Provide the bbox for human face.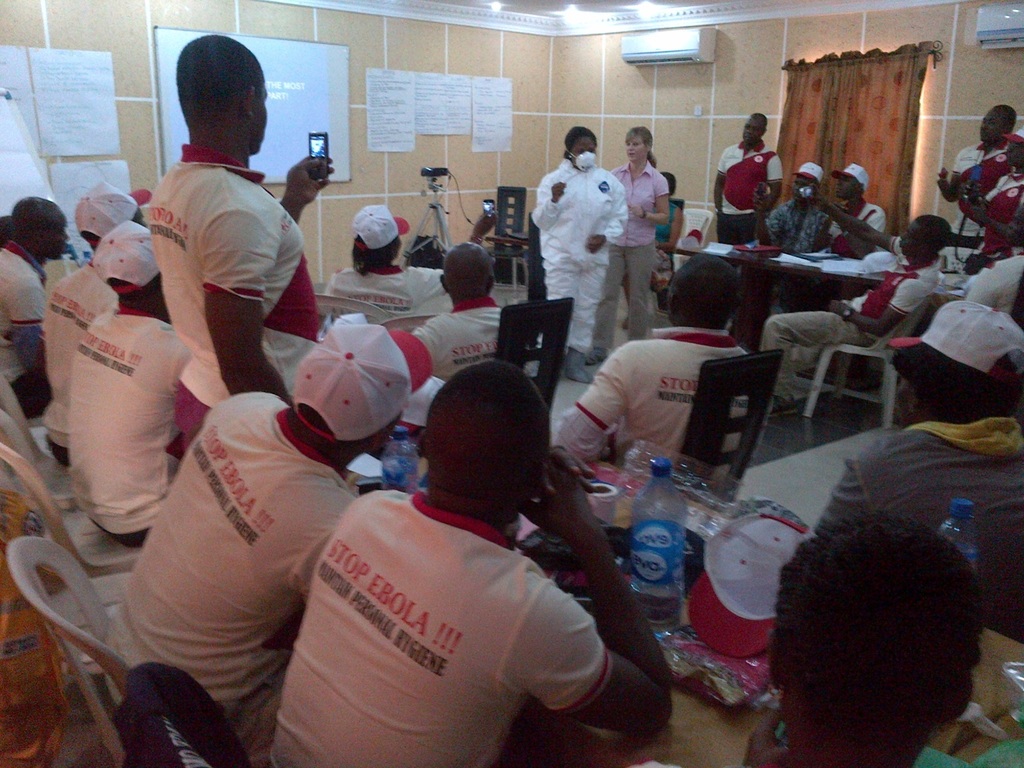
x1=832, y1=180, x2=856, y2=200.
